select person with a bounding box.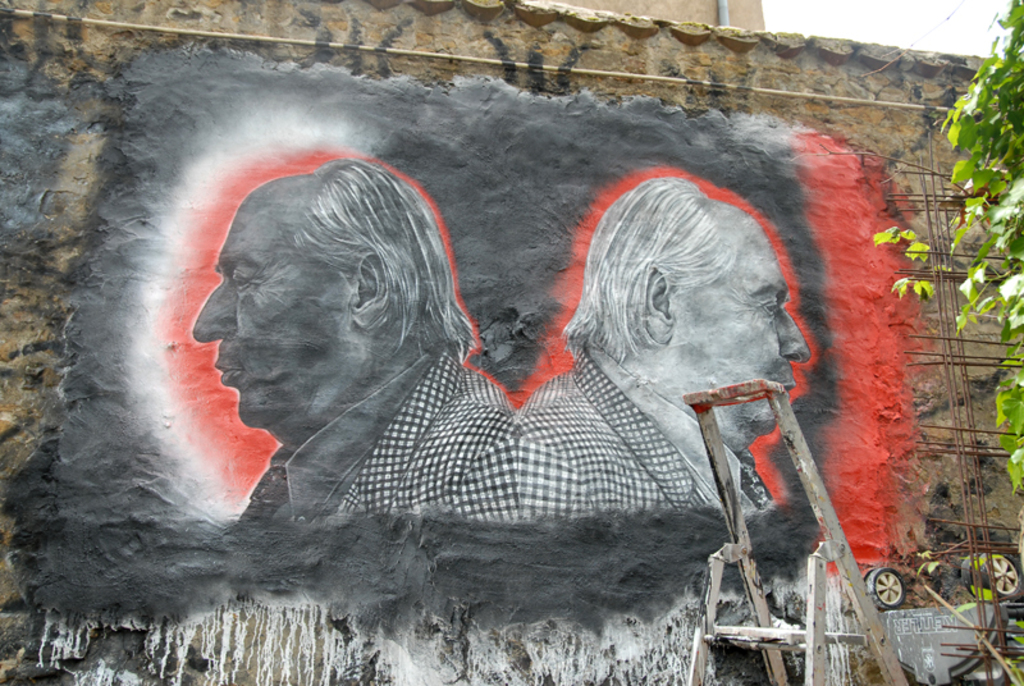
192:166:518:516.
